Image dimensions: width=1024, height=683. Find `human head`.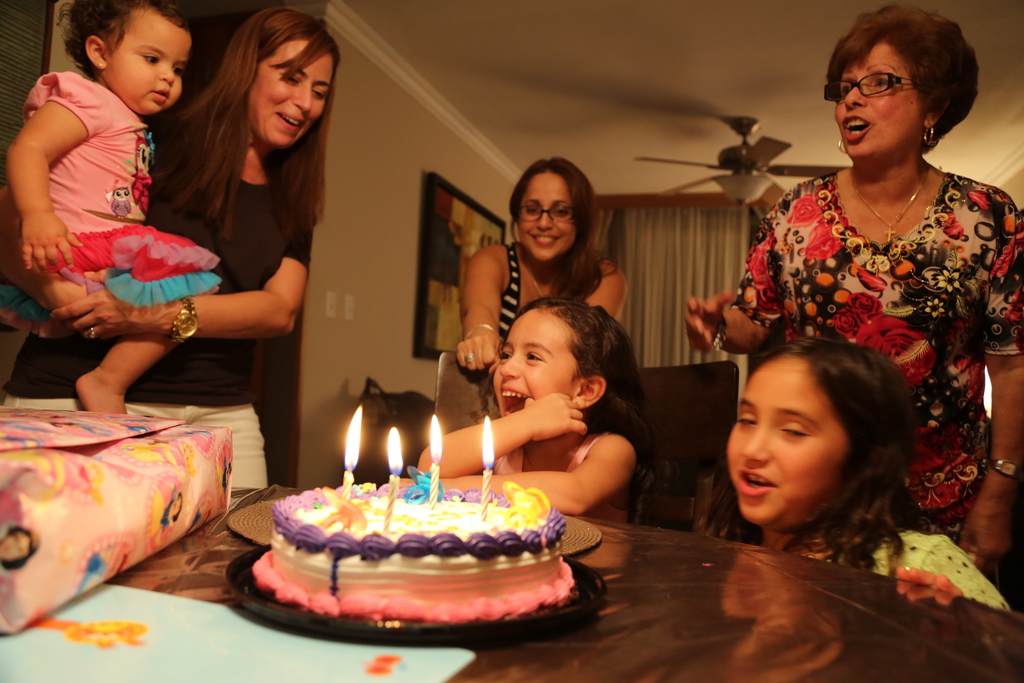
x1=748, y1=325, x2=897, y2=500.
